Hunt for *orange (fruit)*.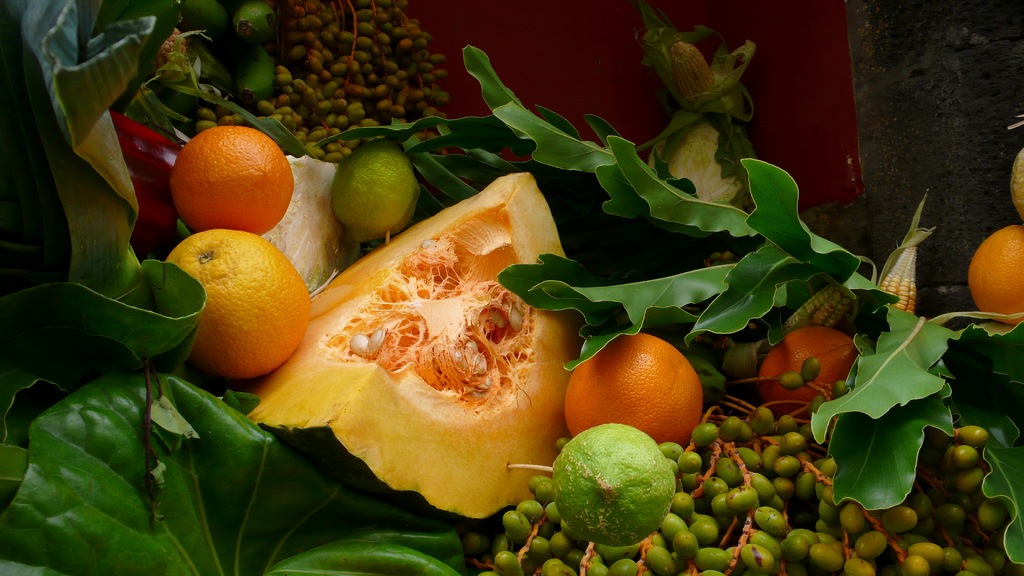
Hunted down at l=552, t=333, r=697, b=451.
